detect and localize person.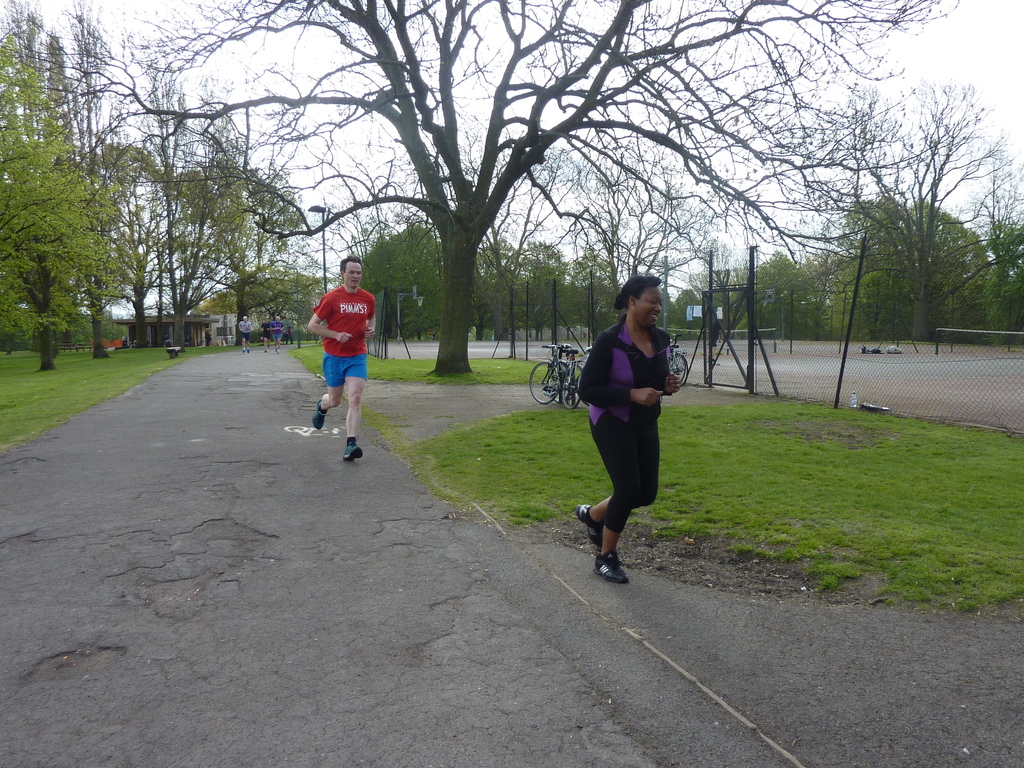
Localized at 236/317/252/353.
